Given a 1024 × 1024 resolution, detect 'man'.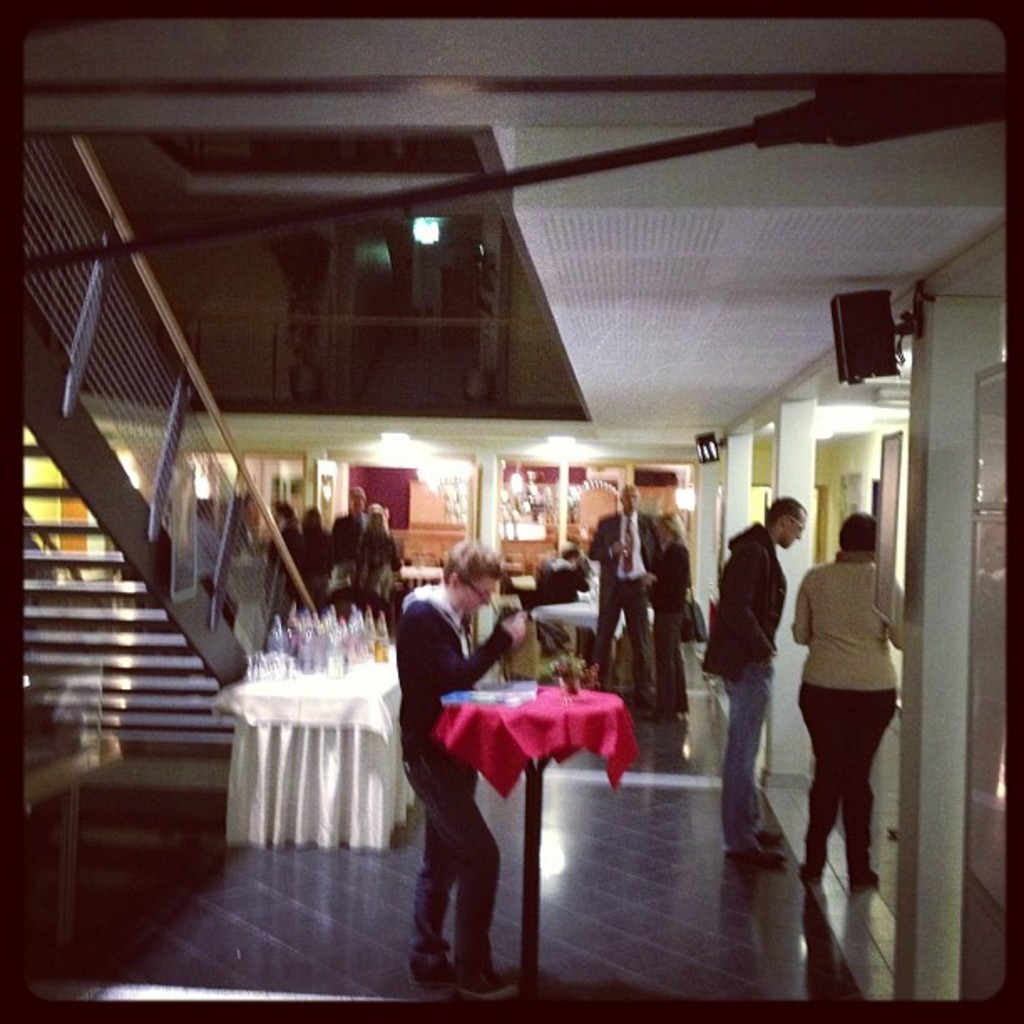
264 497 298 584.
